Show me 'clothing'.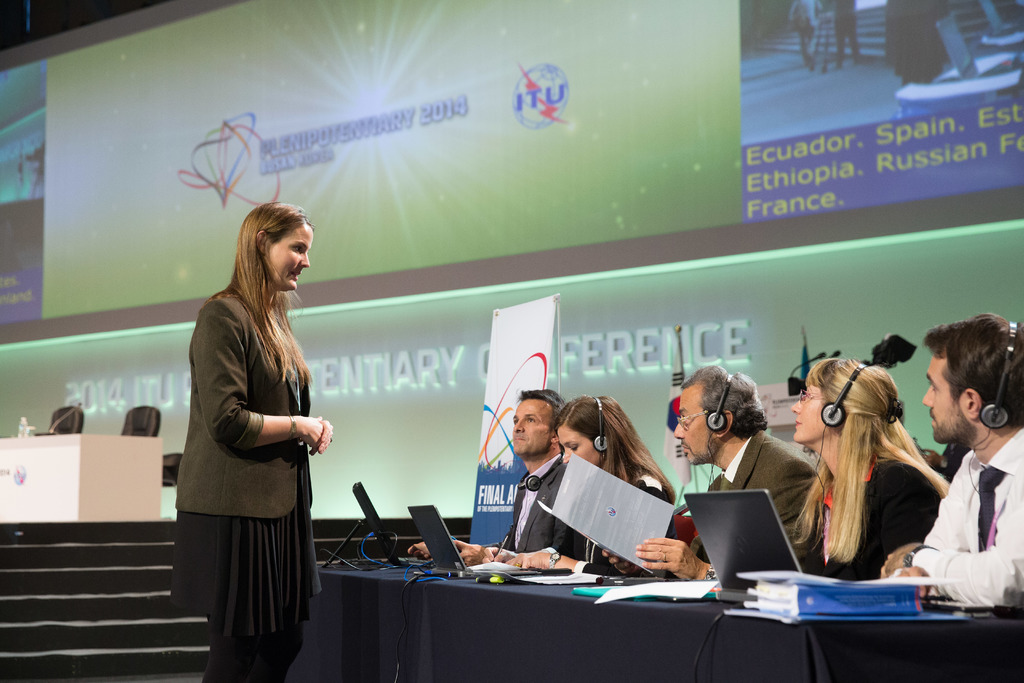
'clothing' is here: [left=174, top=253, right=329, bottom=623].
